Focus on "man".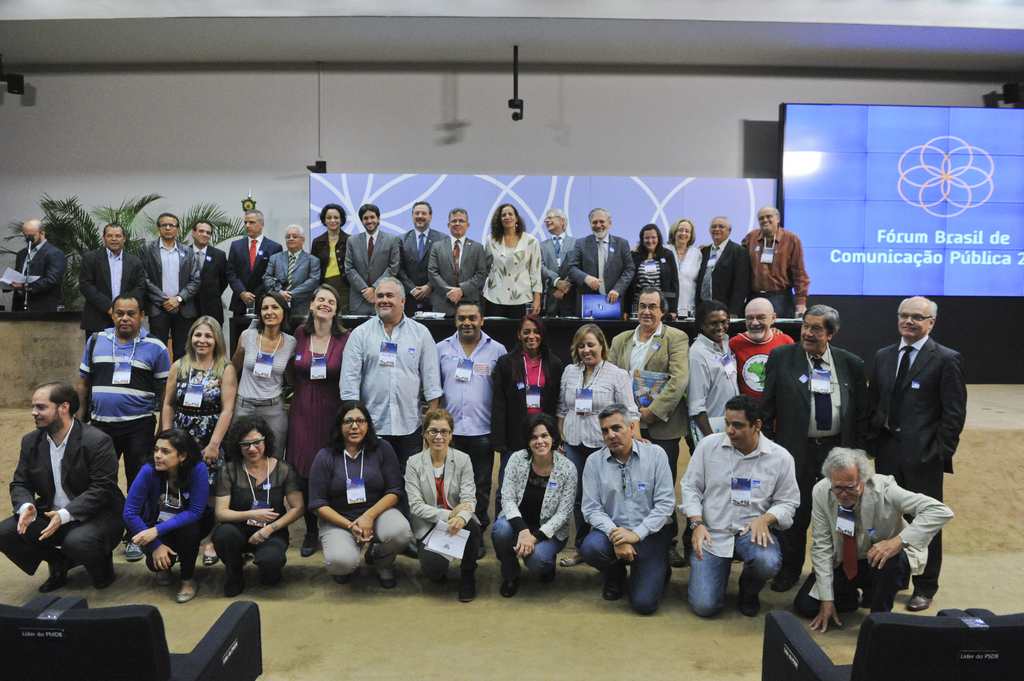
Focused at (582,403,676,614).
